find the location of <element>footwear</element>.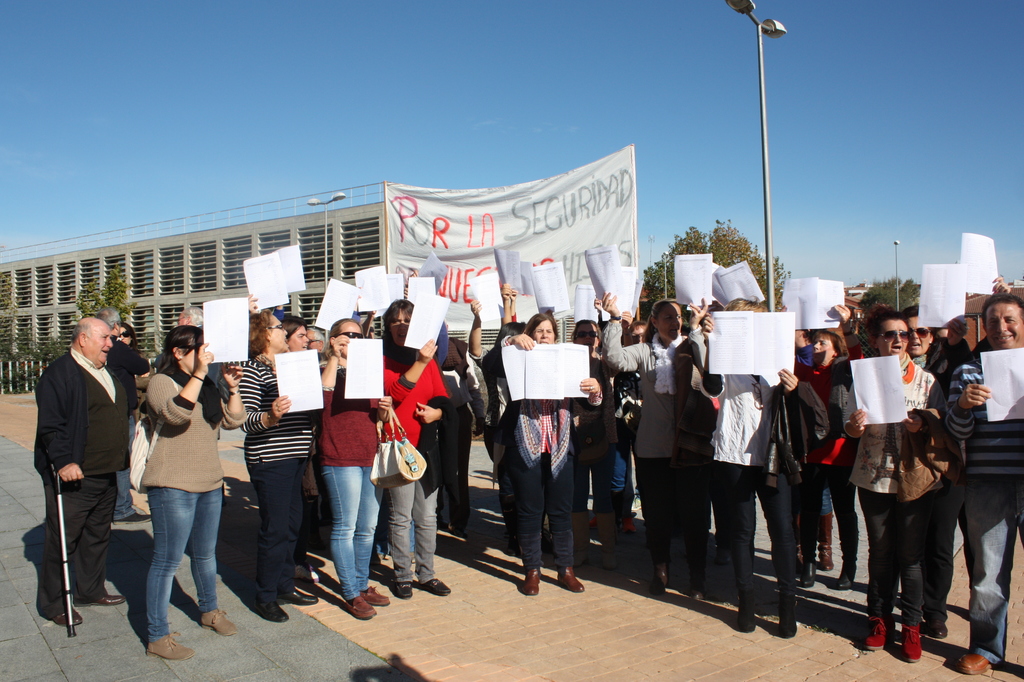
Location: rect(286, 591, 320, 604).
